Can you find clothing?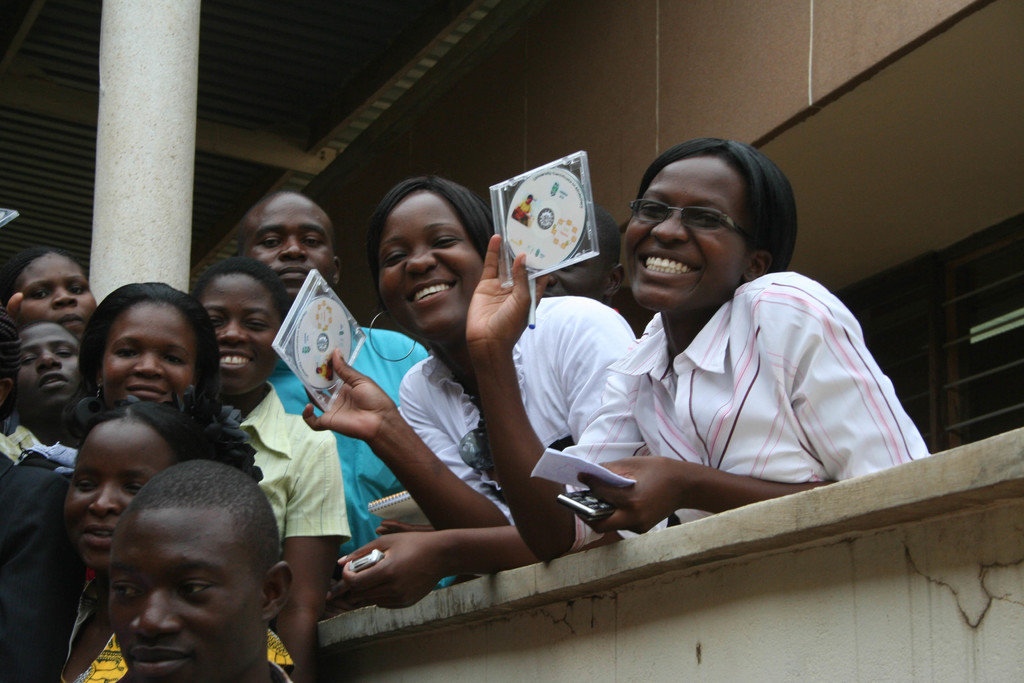
Yes, bounding box: bbox(0, 515, 141, 682).
